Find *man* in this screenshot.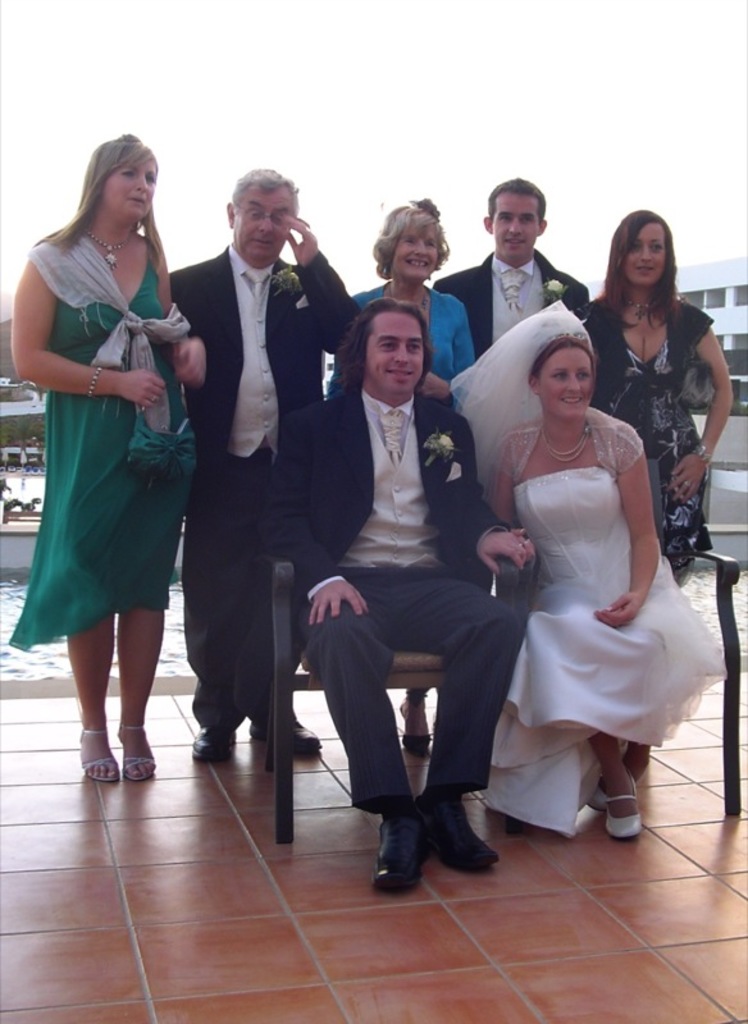
The bounding box for *man* is box(430, 175, 599, 361).
